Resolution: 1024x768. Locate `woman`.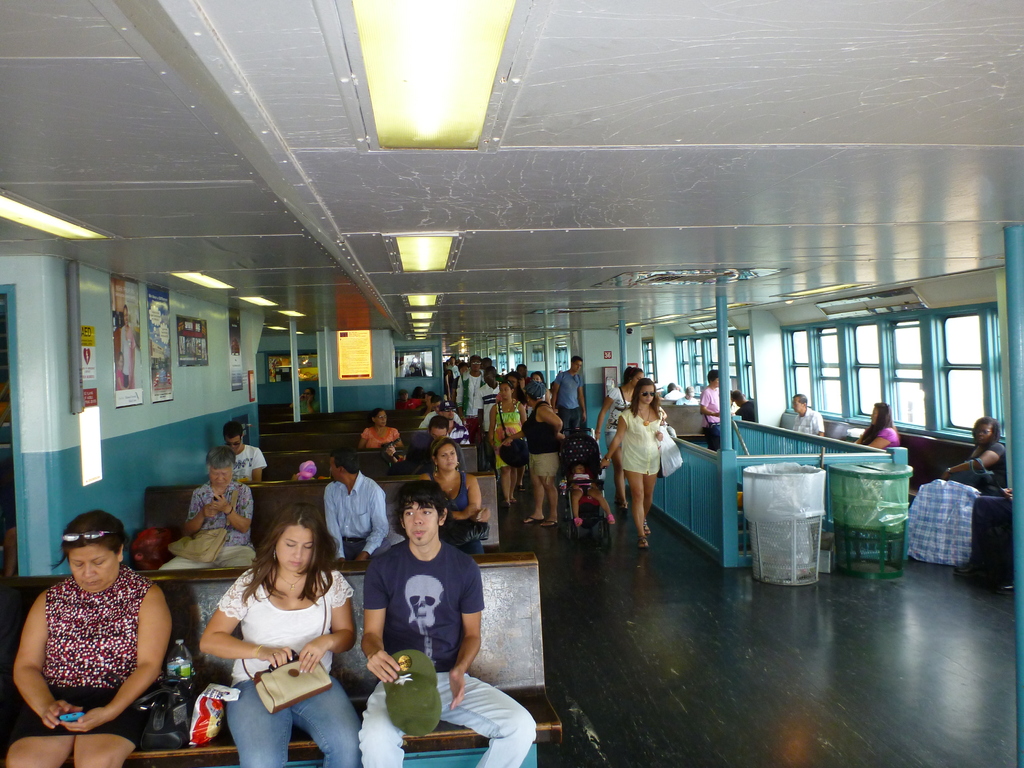
x1=522, y1=383, x2=563, y2=521.
